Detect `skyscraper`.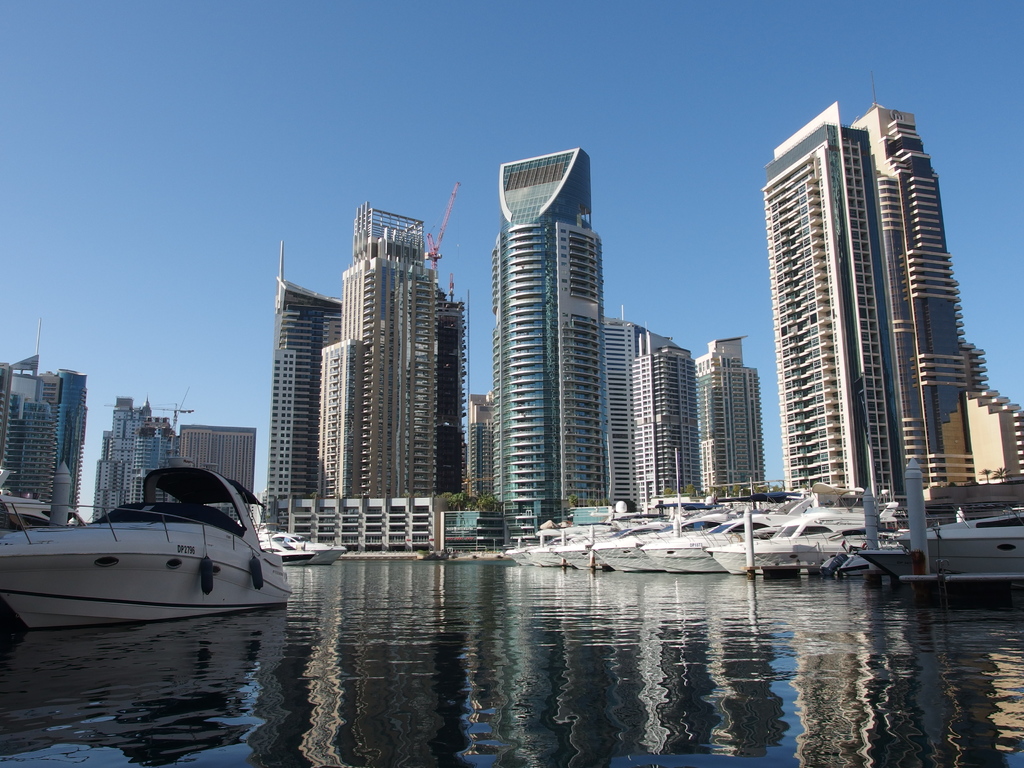
Detected at x1=318 y1=204 x2=481 y2=499.
